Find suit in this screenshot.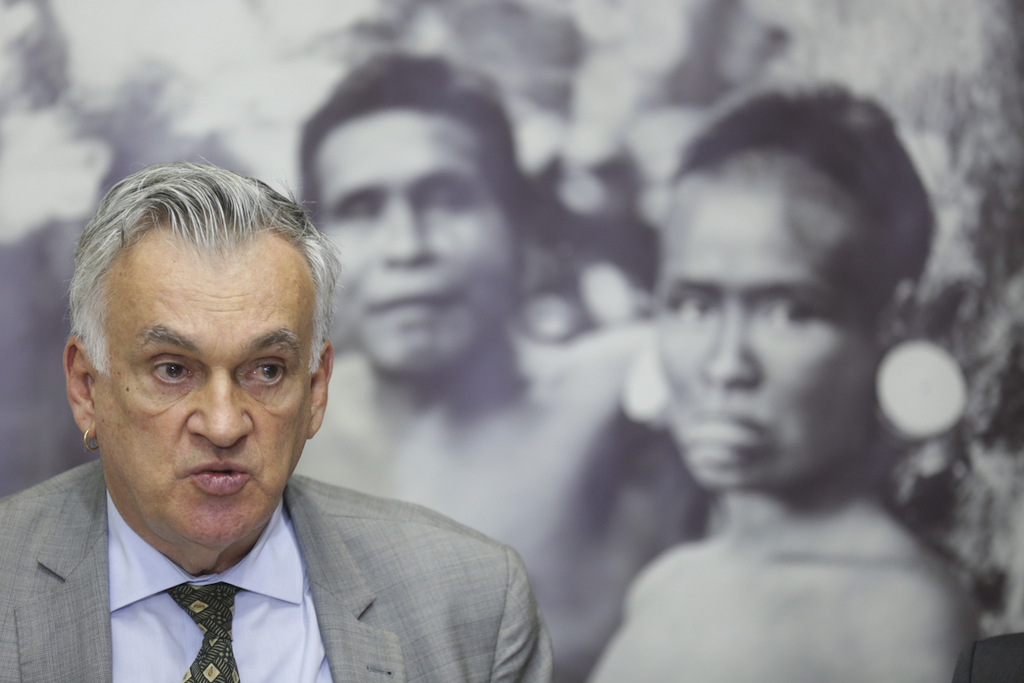
The bounding box for suit is bbox(0, 434, 519, 681).
